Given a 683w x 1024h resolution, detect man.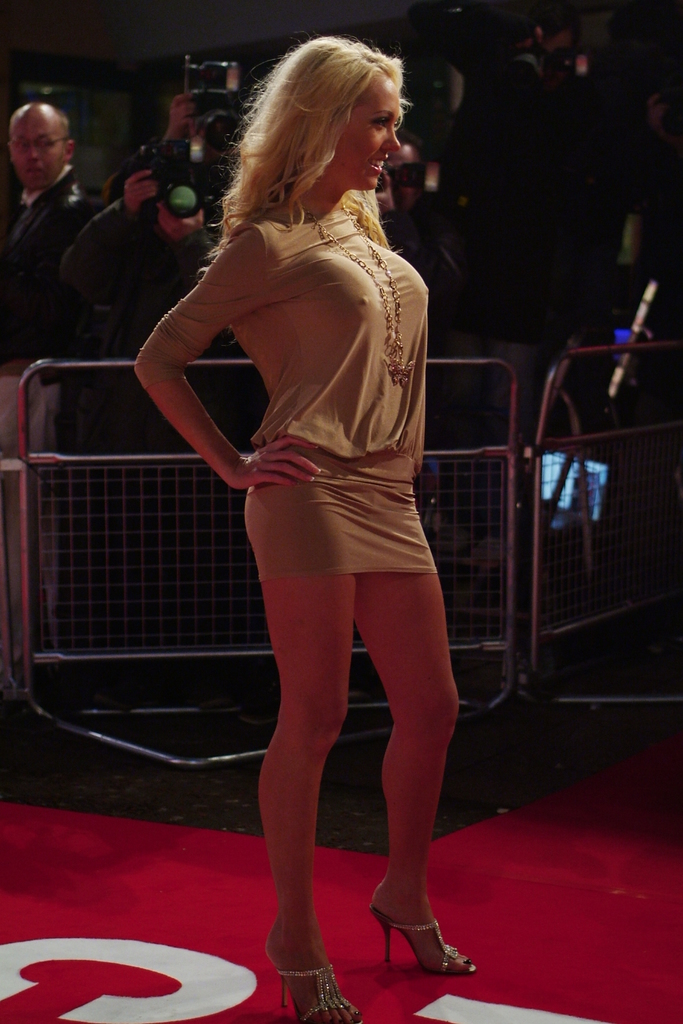
<box>54,162,208,457</box>.
